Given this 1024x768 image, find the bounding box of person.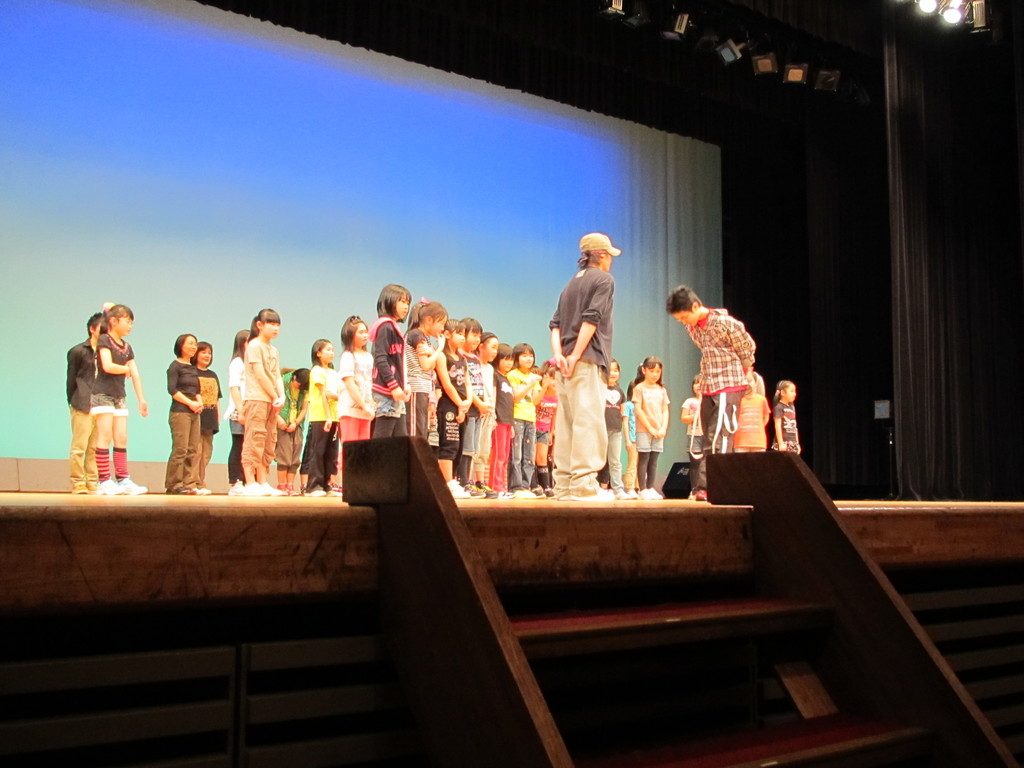
detection(731, 373, 768, 454).
